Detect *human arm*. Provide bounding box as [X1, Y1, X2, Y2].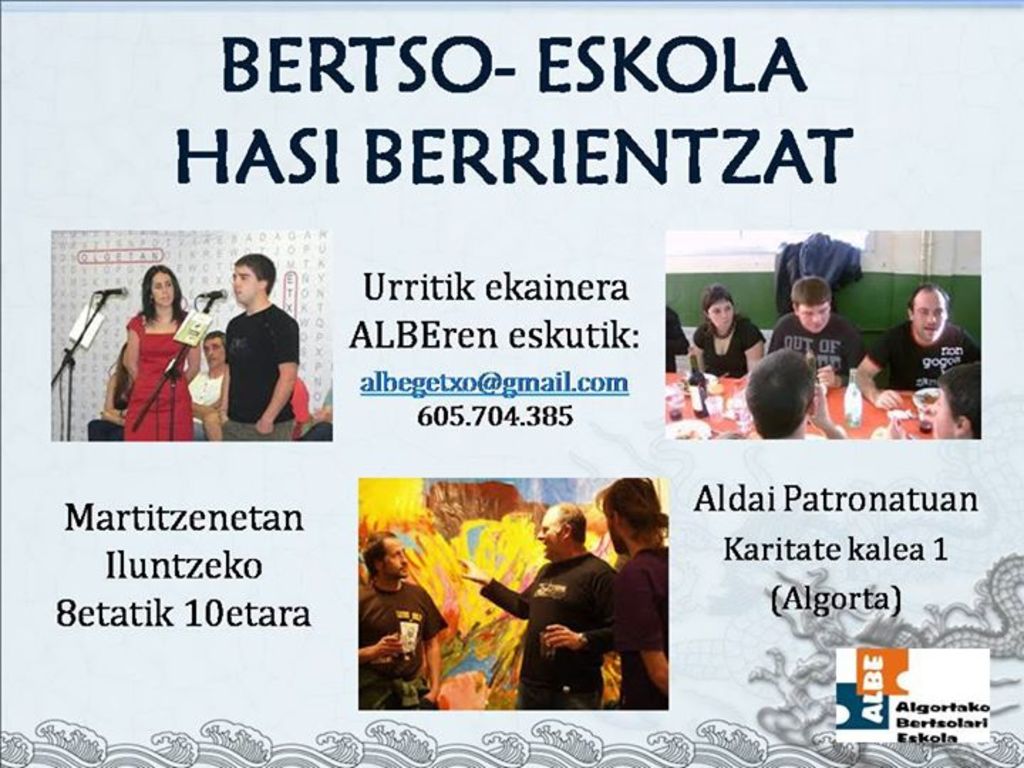
[464, 570, 540, 624].
